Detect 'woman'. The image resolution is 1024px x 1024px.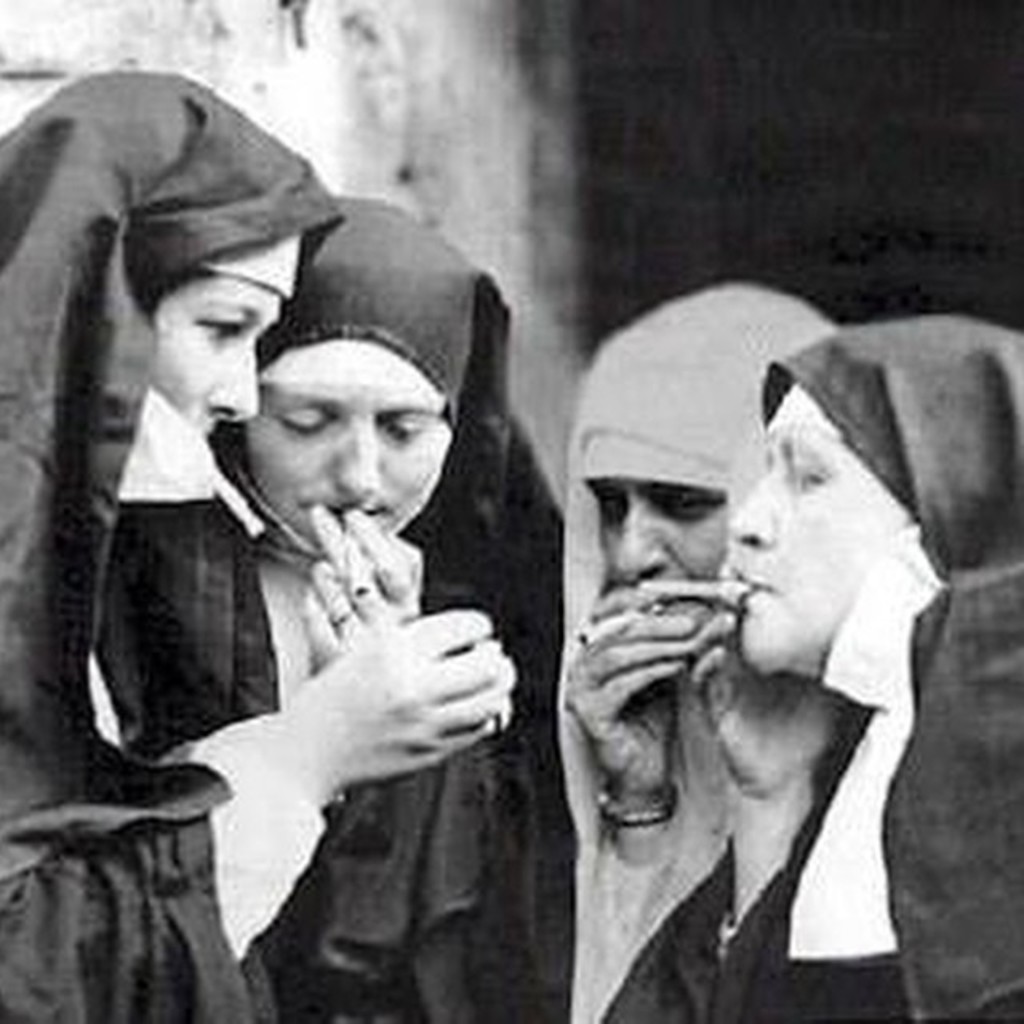
<box>0,51,518,1022</box>.
